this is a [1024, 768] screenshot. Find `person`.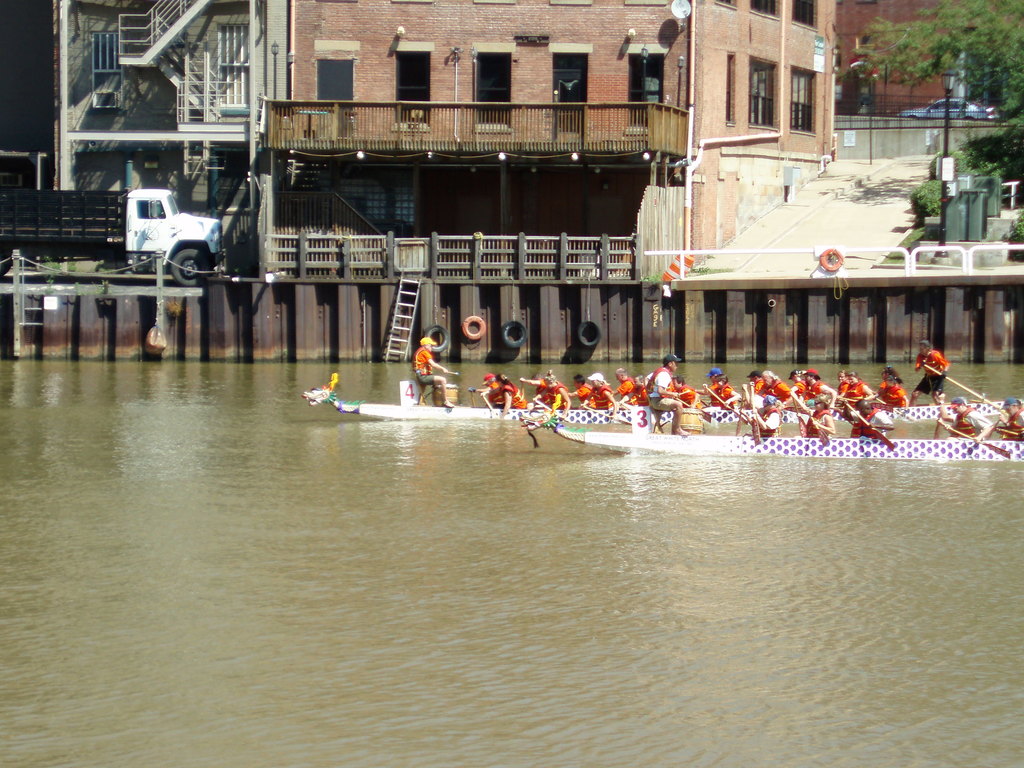
Bounding box: pyautogui.locateOnScreen(515, 370, 570, 428).
